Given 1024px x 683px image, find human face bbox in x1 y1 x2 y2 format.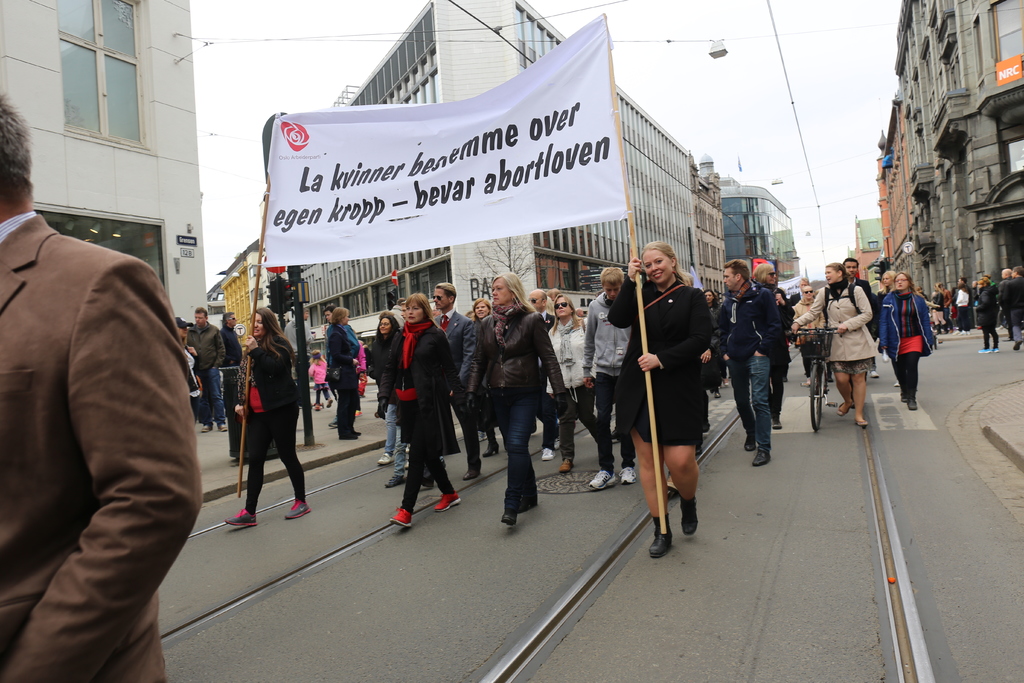
1011 270 1014 277.
